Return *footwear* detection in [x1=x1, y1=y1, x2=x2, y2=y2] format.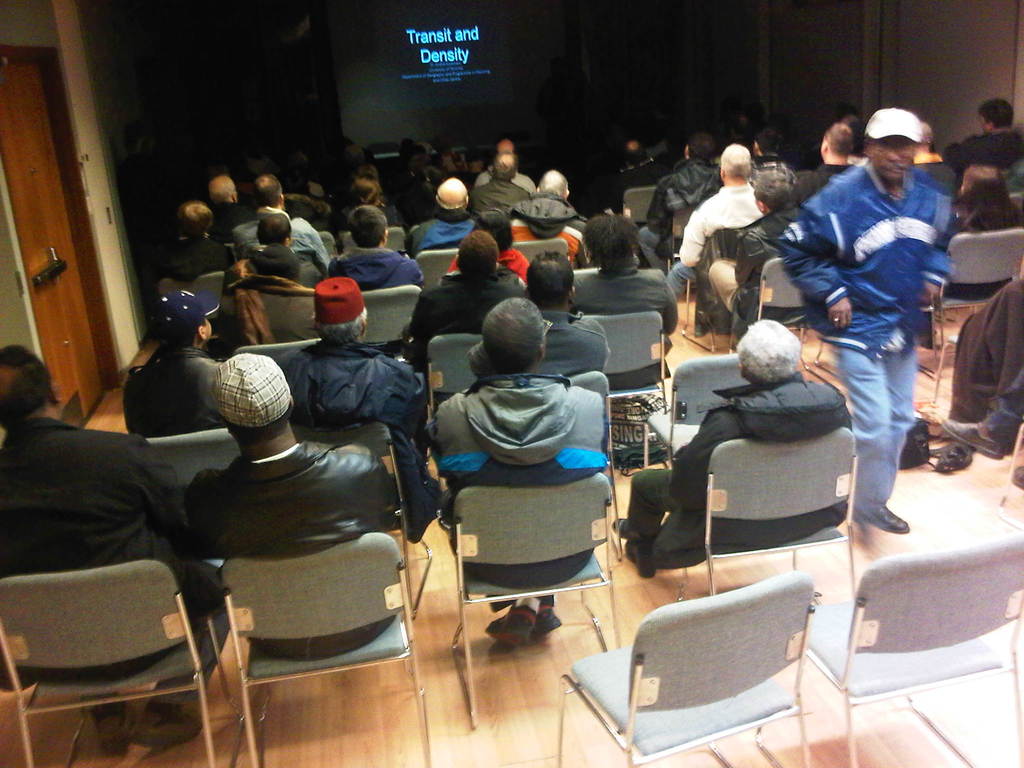
[x1=485, y1=602, x2=538, y2=647].
